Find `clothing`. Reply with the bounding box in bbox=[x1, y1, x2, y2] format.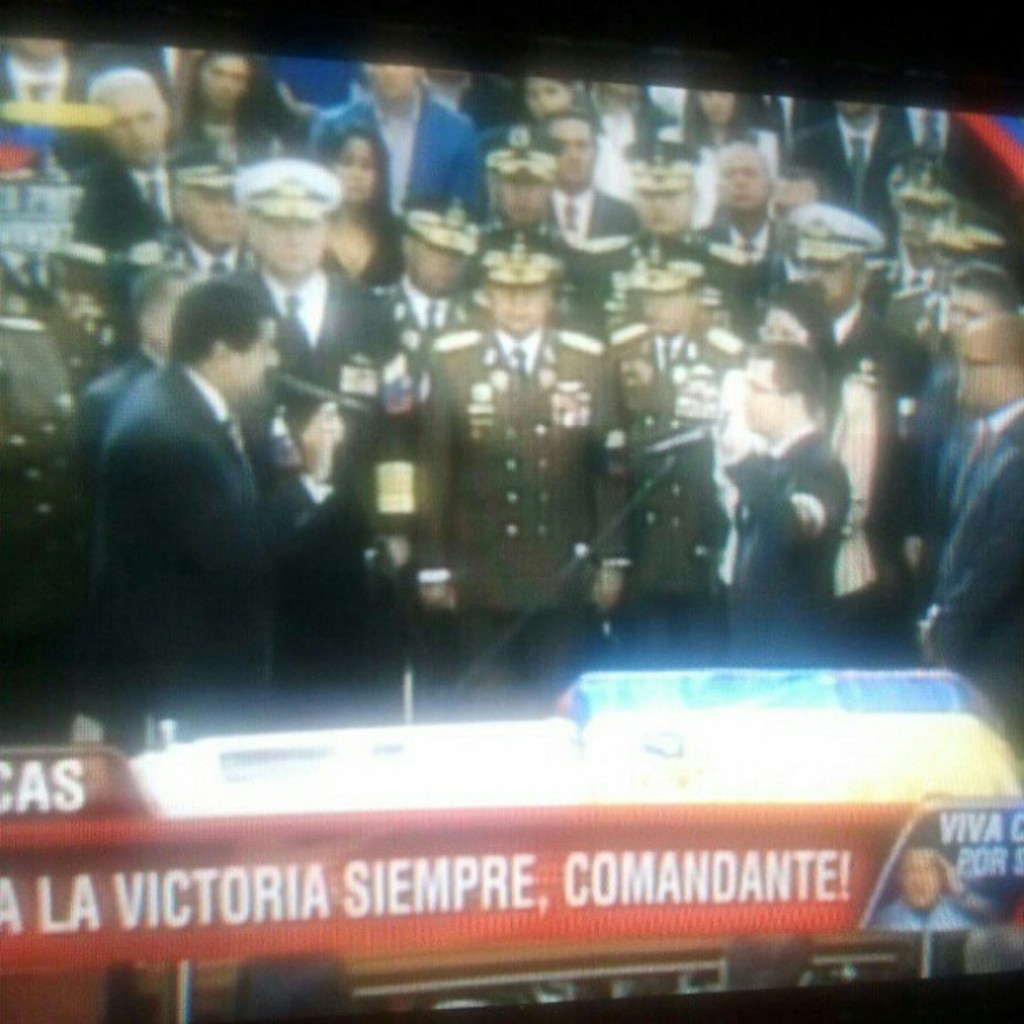
bbox=[907, 87, 952, 192].
